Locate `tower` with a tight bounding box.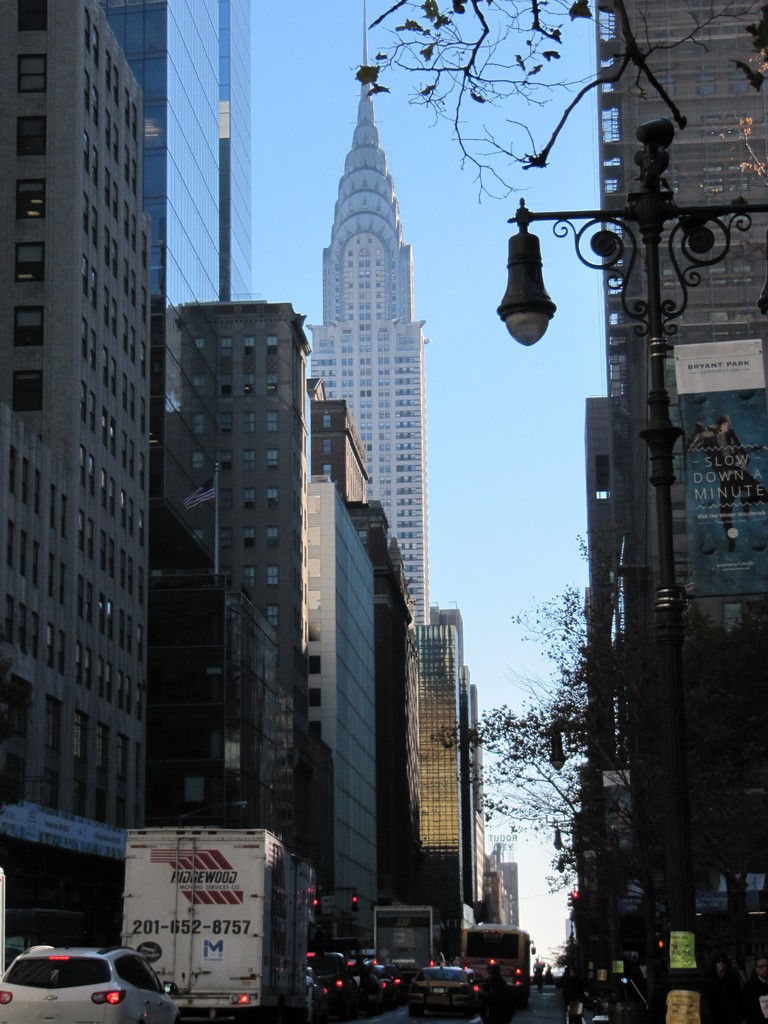
265:83:455:662.
